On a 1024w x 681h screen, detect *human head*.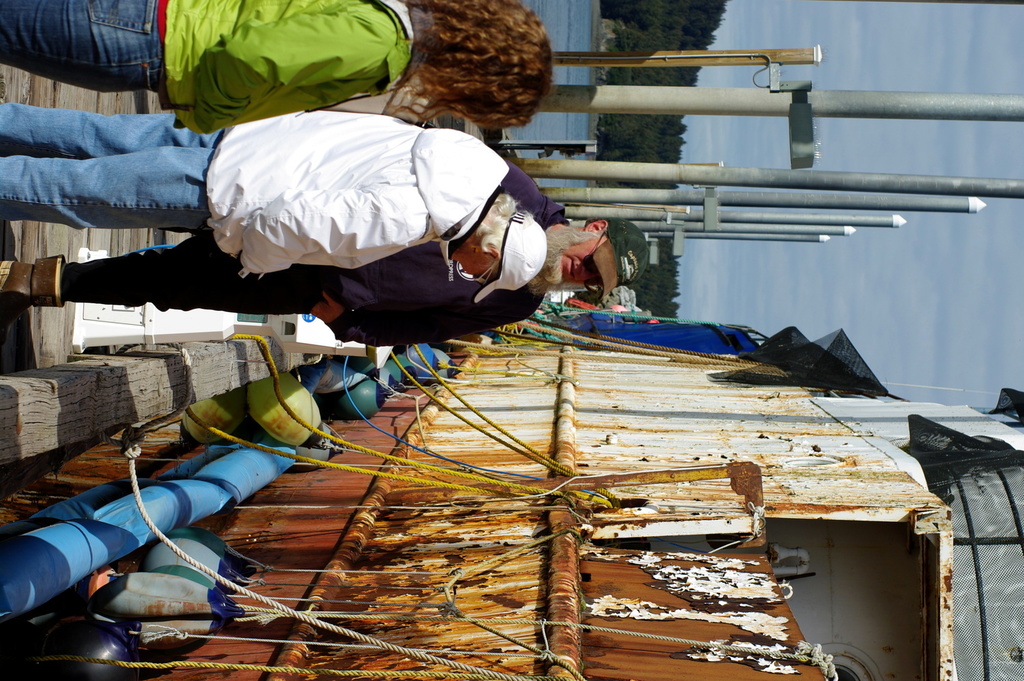
(x1=543, y1=216, x2=599, y2=293).
